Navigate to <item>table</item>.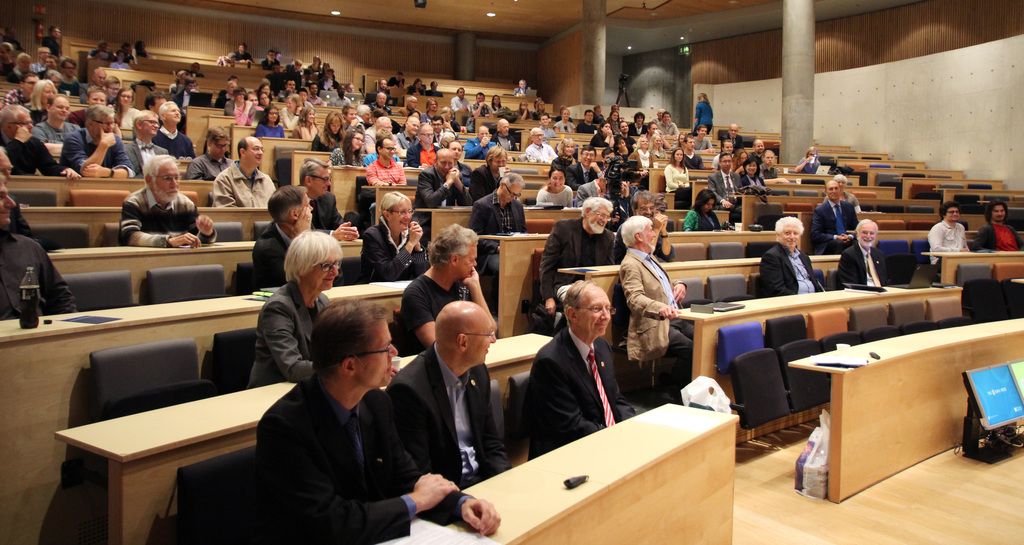
Navigation target: 50, 326, 557, 544.
